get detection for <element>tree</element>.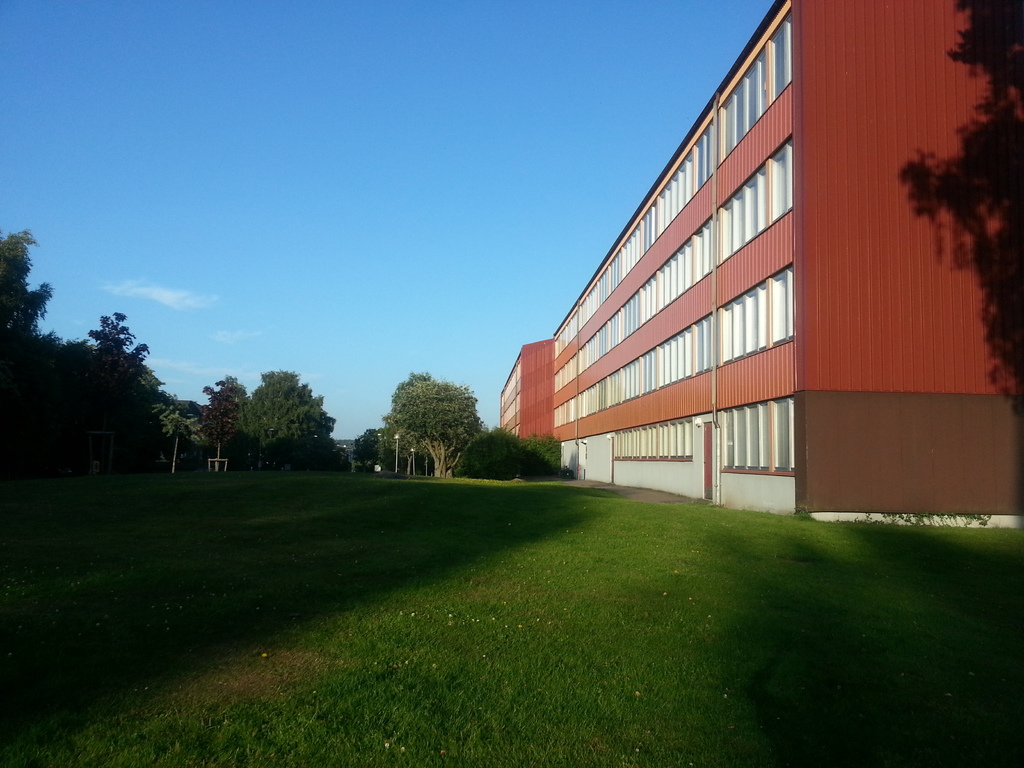
Detection: box=[382, 361, 488, 484].
